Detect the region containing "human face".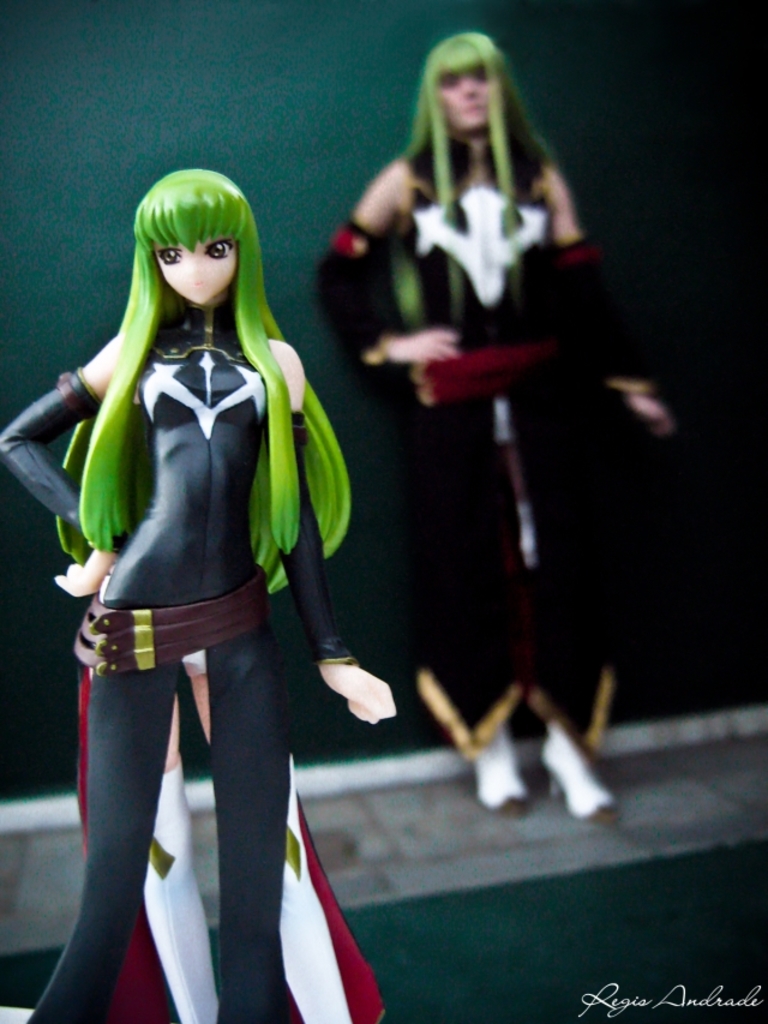
<bbox>161, 242, 238, 306</bbox>.
